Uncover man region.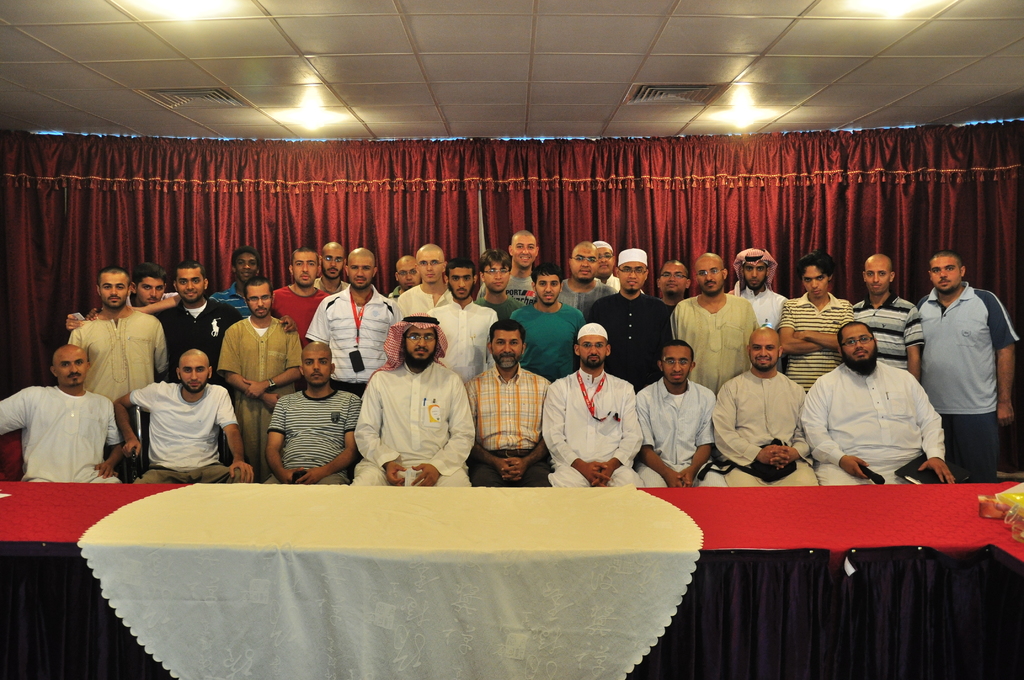
Uncovered: {"left": 539, "top": 323, "right": 645, "bottom": 489}.
